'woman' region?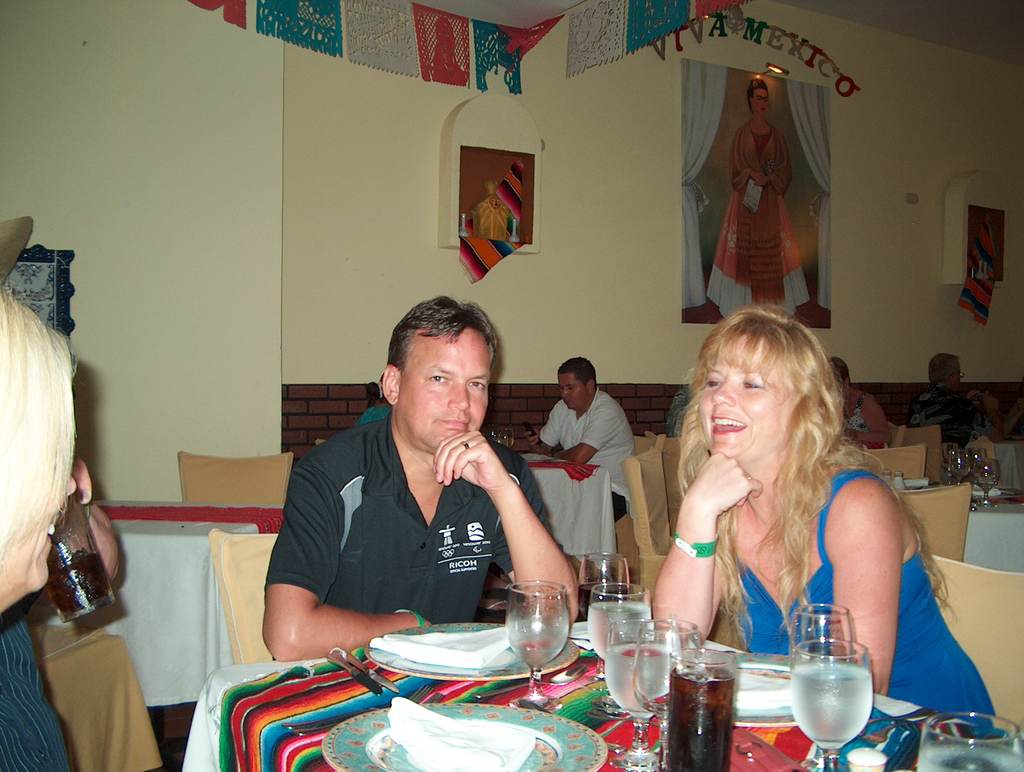
l=705, t=79, r=810, b=321
